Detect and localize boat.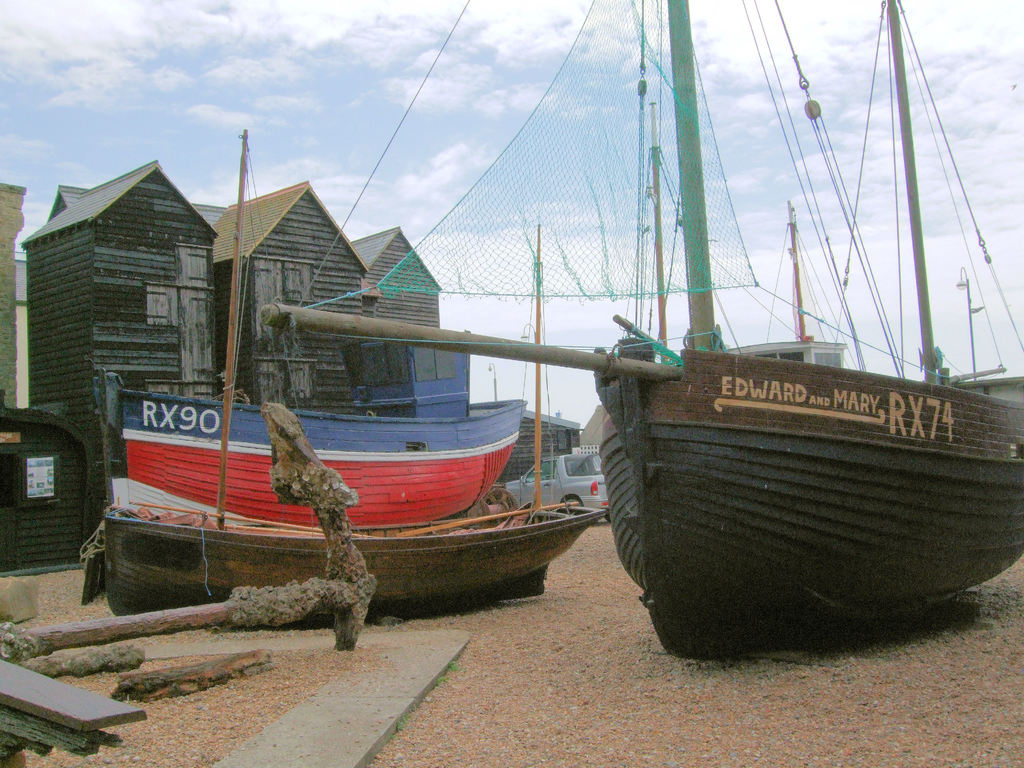
Localized at locate(720, 200, 847, 363).
